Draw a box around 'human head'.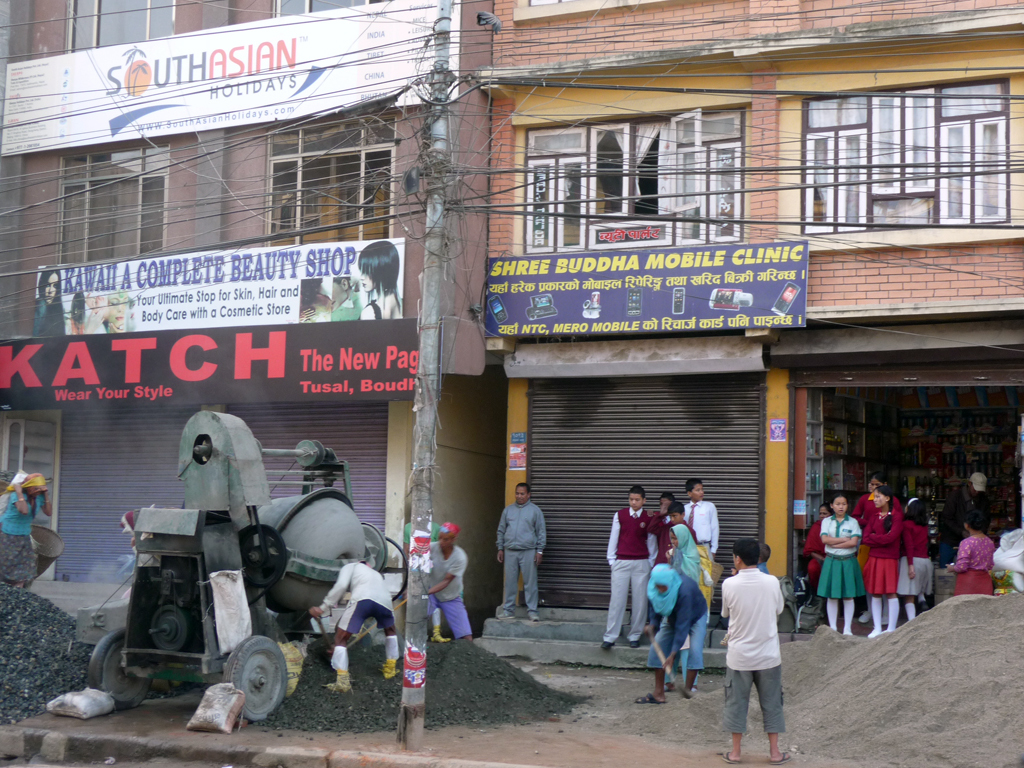
730, 536, 759, 569.
